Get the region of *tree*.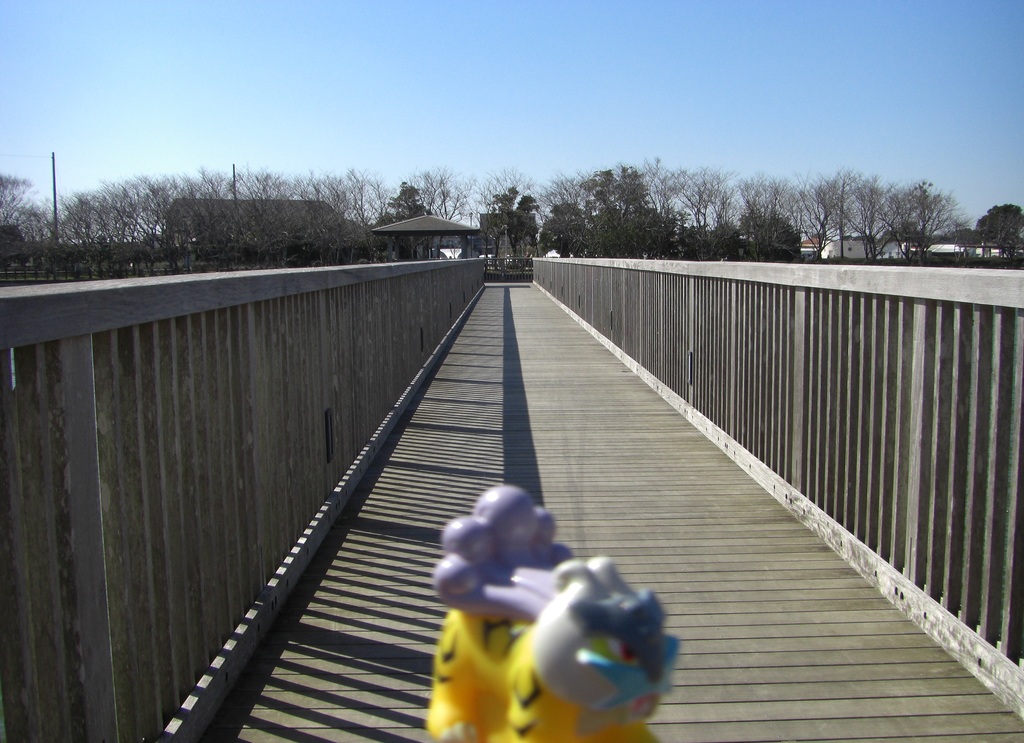
x1=684, y1=222, x2=740, y2=267.
